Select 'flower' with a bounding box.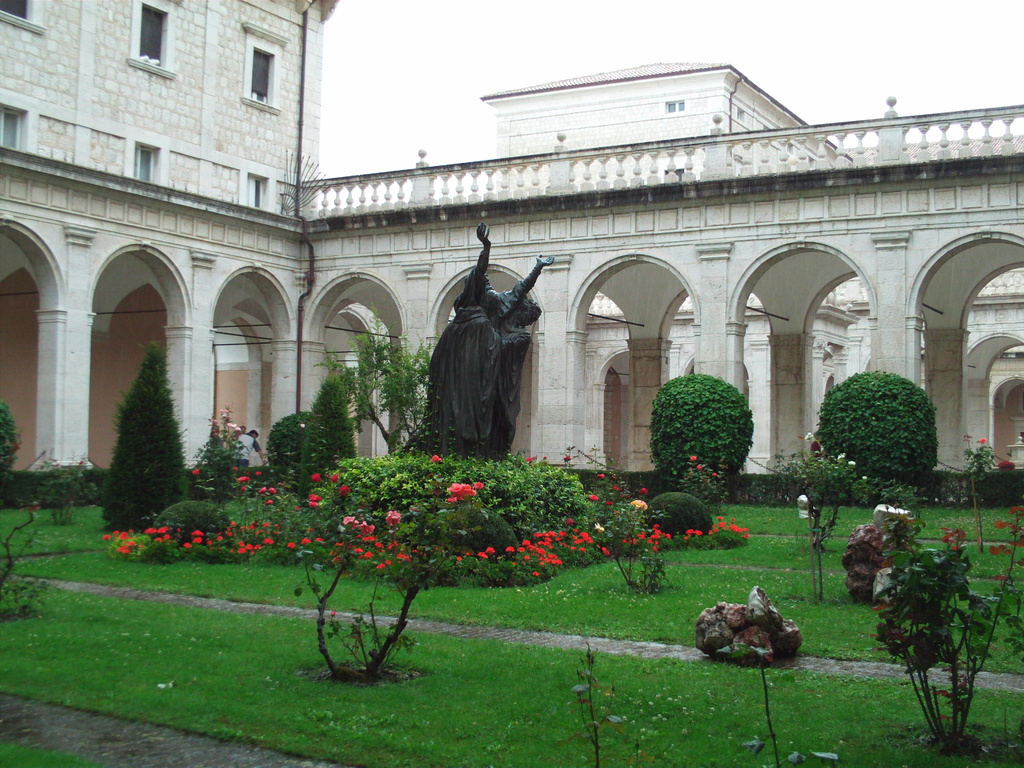
{"x1": 326, "y1": 472, "x2": 337, "y2": 483}.
